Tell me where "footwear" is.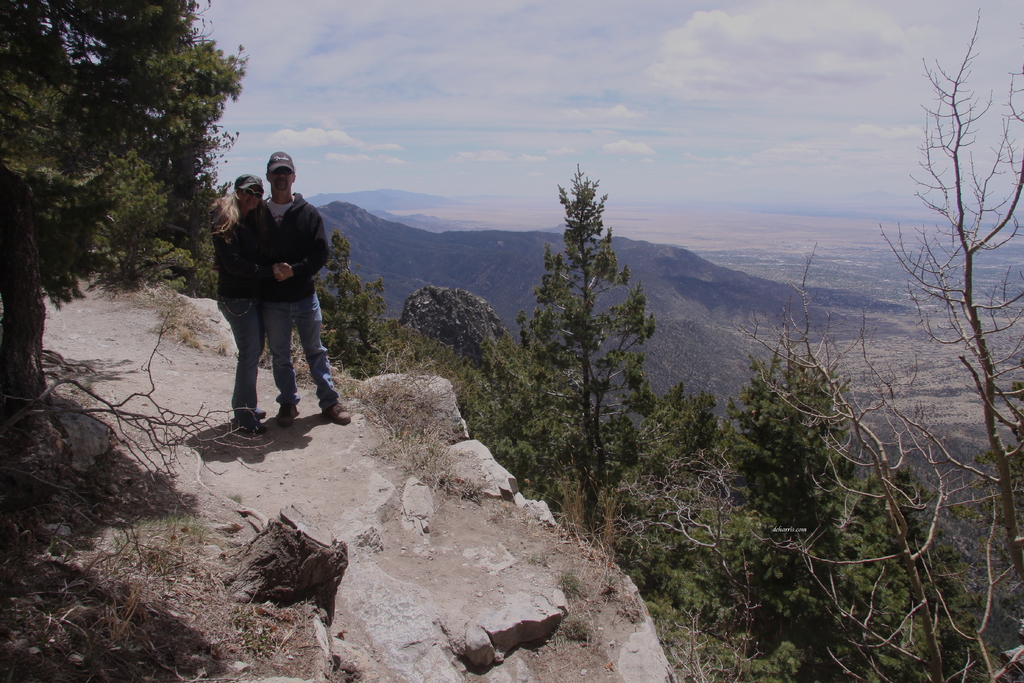
"footwear" is at bbox=[322, 399, 349, 422].
